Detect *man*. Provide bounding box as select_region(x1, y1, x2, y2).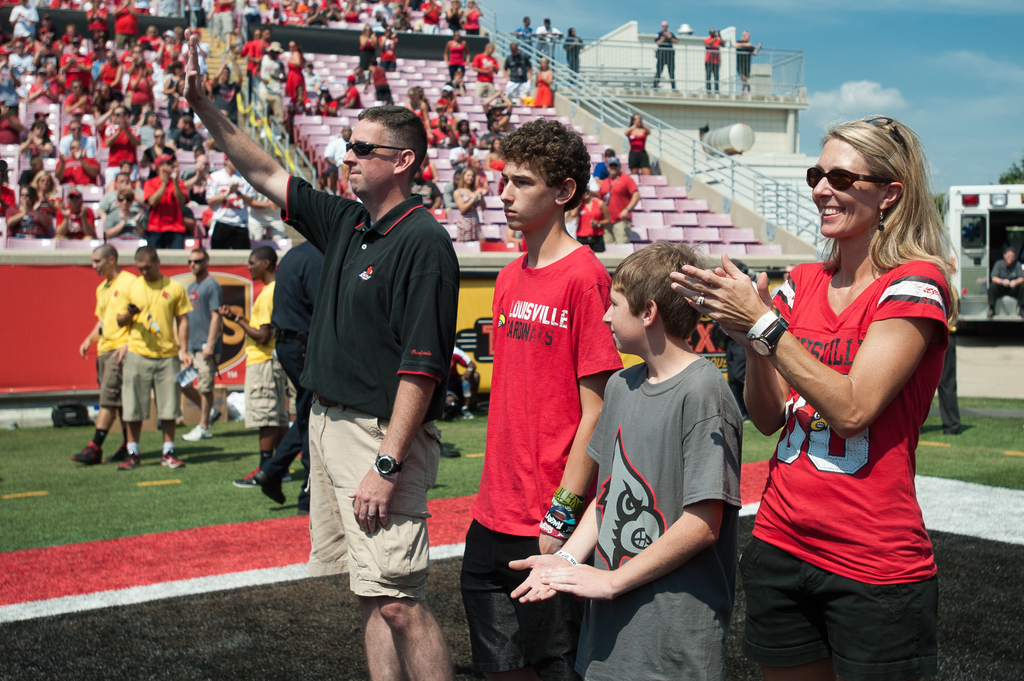
select_region(206, 154, 257, 249).
